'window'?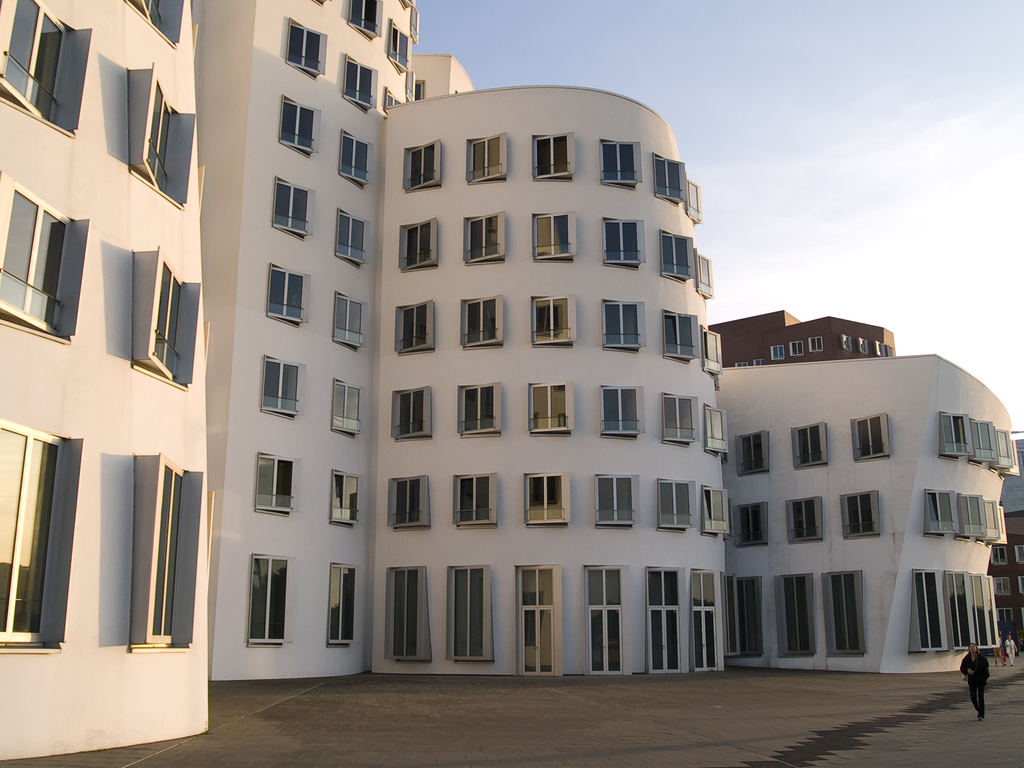
Rect(248, 553, 291, 651)
